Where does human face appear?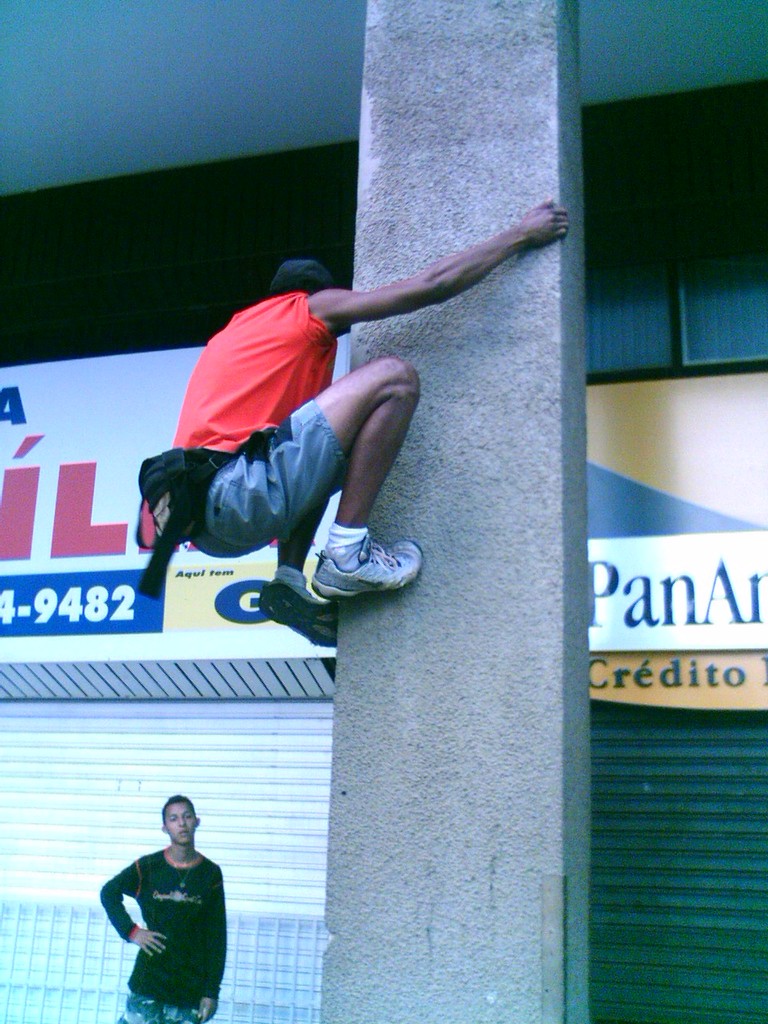
Appears at (left=162, top=801, right=205, bottom=858).
